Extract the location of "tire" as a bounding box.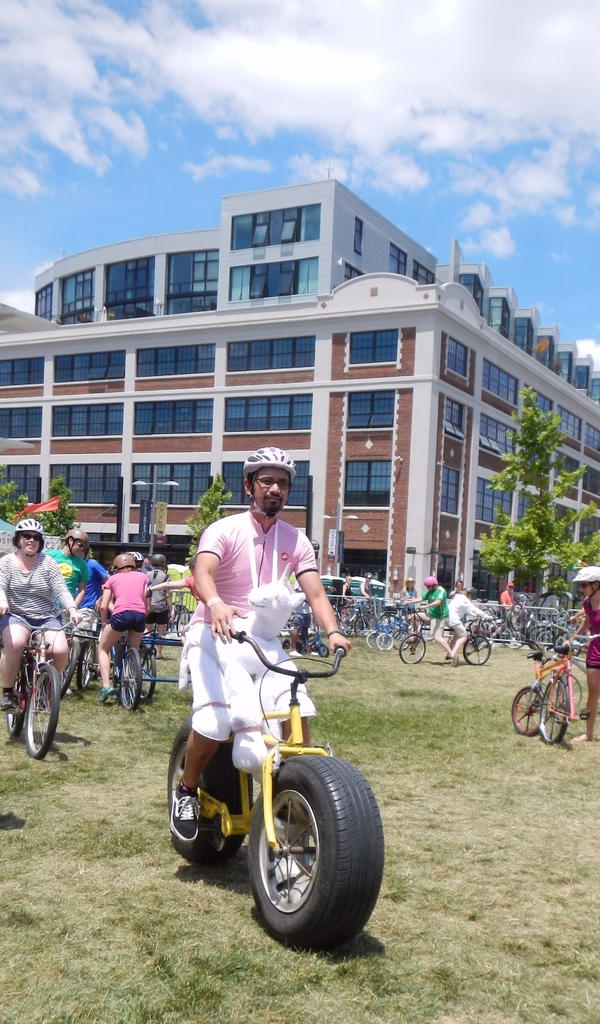
l=460, t=616, r=485, b=641.
